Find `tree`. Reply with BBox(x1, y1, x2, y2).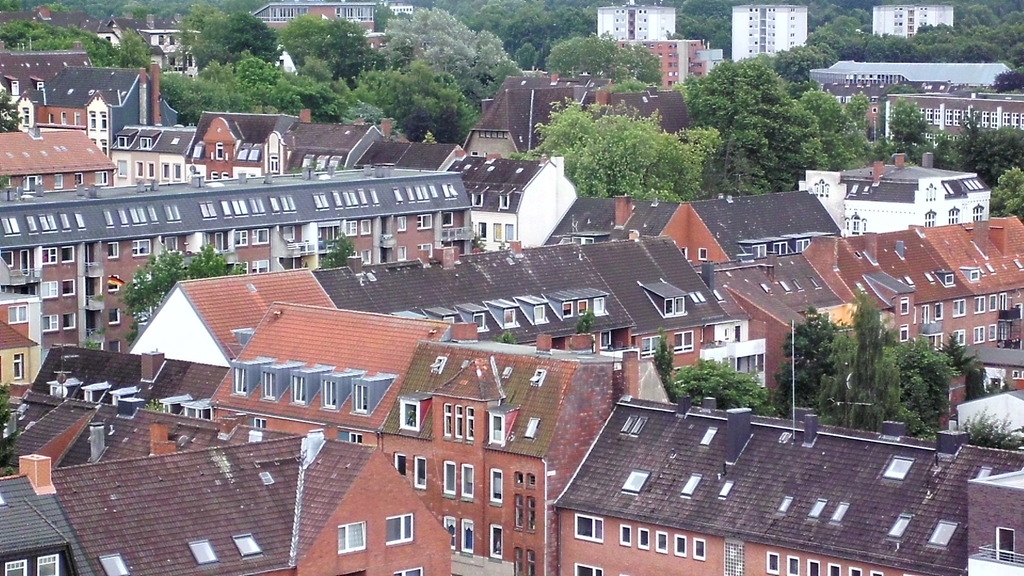
BBox(780, 296, 828, 431).
